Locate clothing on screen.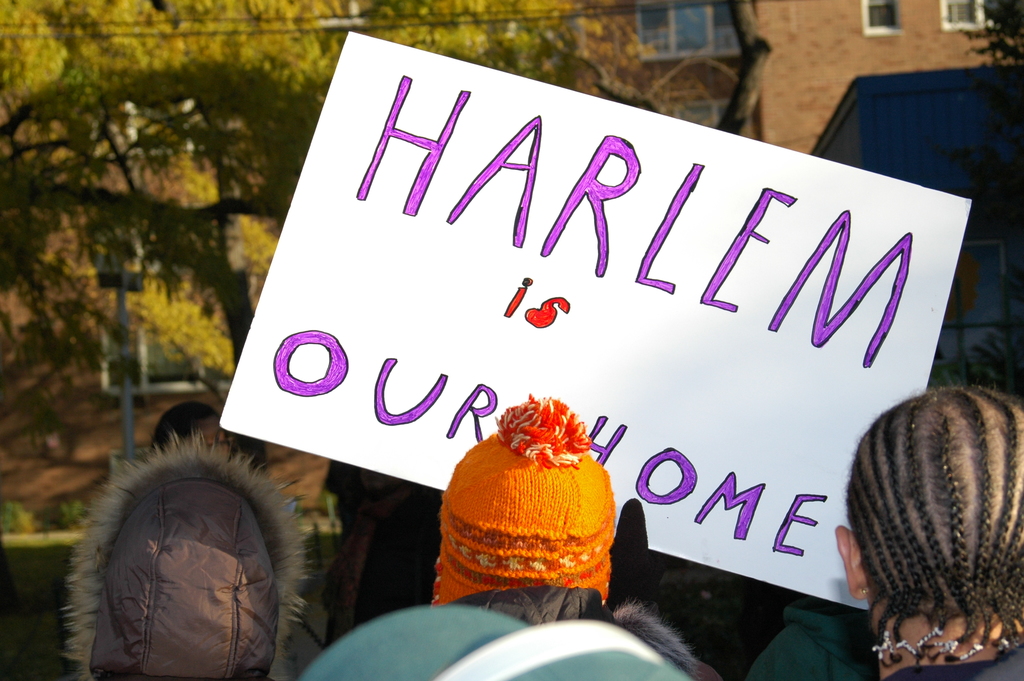
On screen at bbox(52, 427, 296, 680).
